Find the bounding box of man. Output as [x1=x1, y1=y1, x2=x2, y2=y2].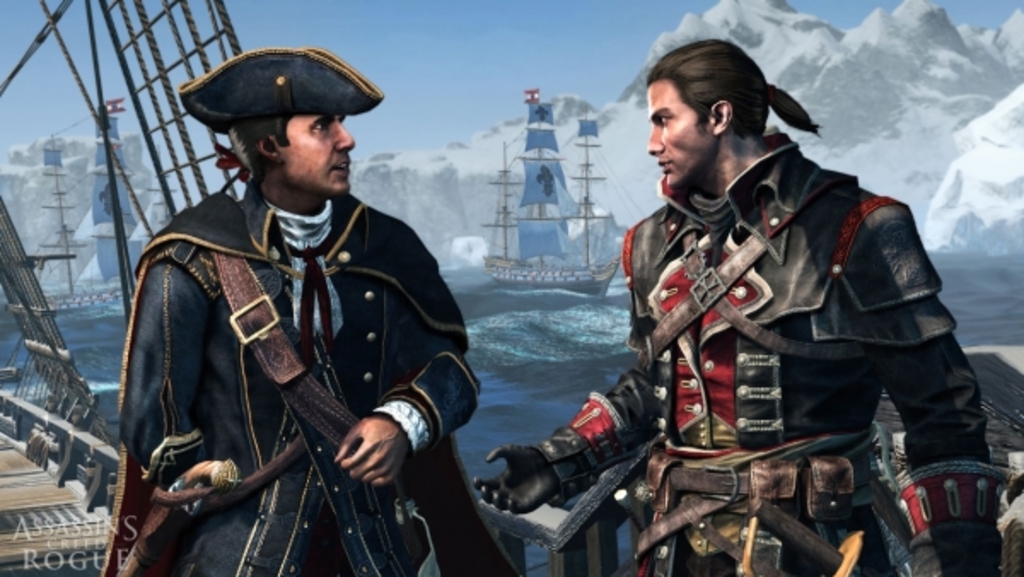
[x1=106, y1=38, x2=490, y2=572].
